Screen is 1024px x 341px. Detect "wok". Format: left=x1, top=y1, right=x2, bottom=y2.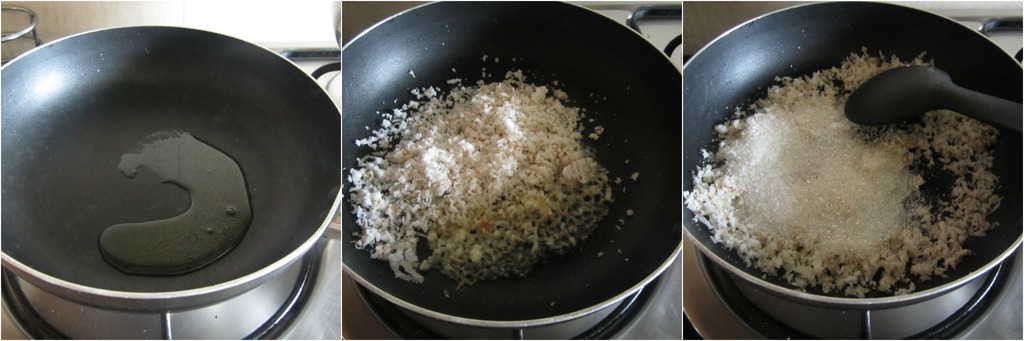
left=659, top=0, right=1021, bottom=305.
